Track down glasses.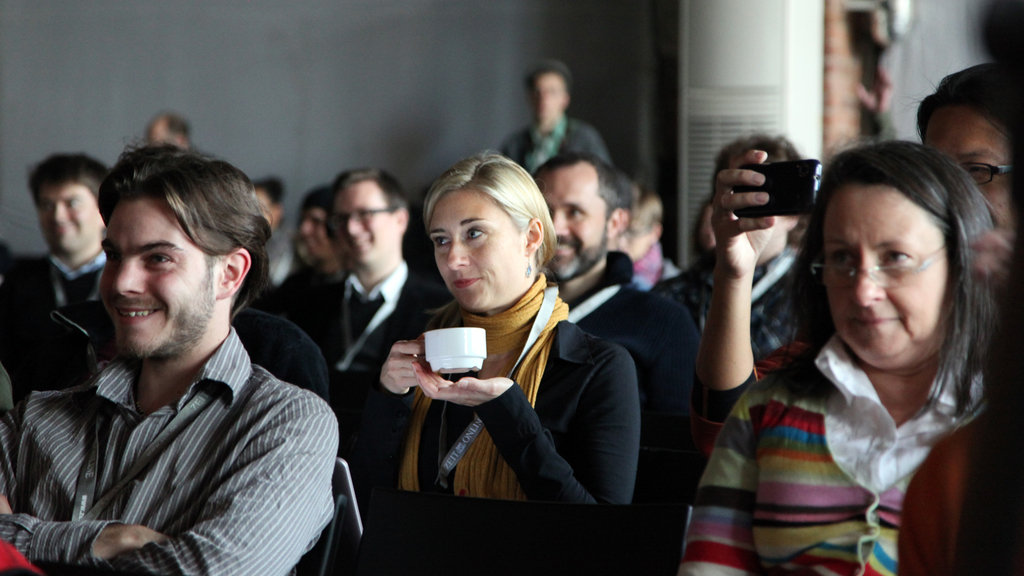
Tracked to bbox=[811, 232, 952, 280].
